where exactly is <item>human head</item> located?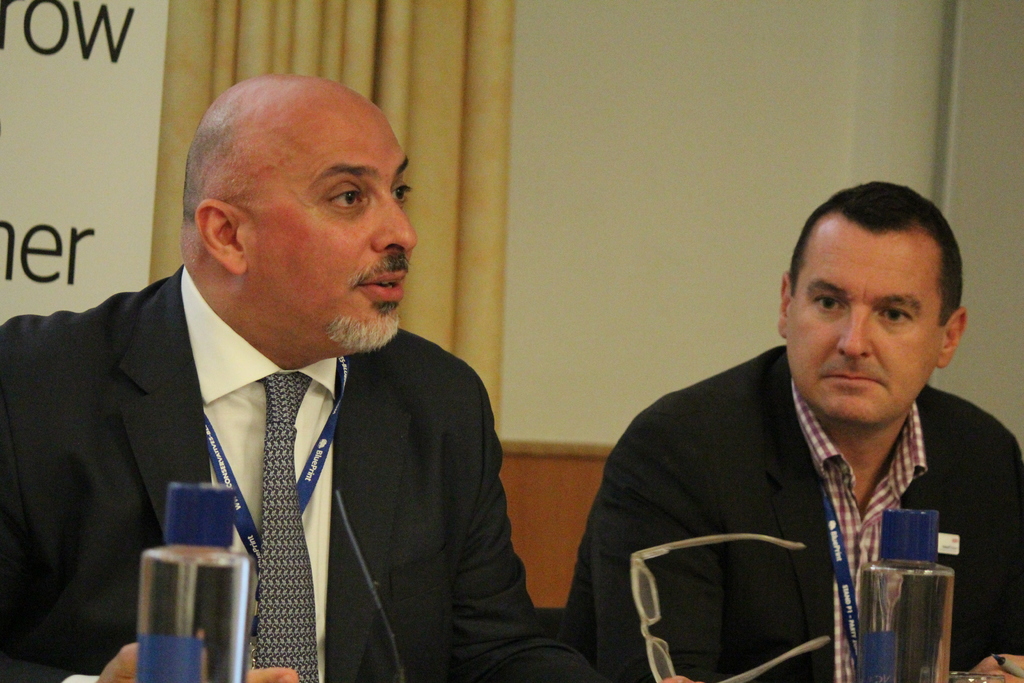
Its bounding box is (775, 183, 973, 428).
